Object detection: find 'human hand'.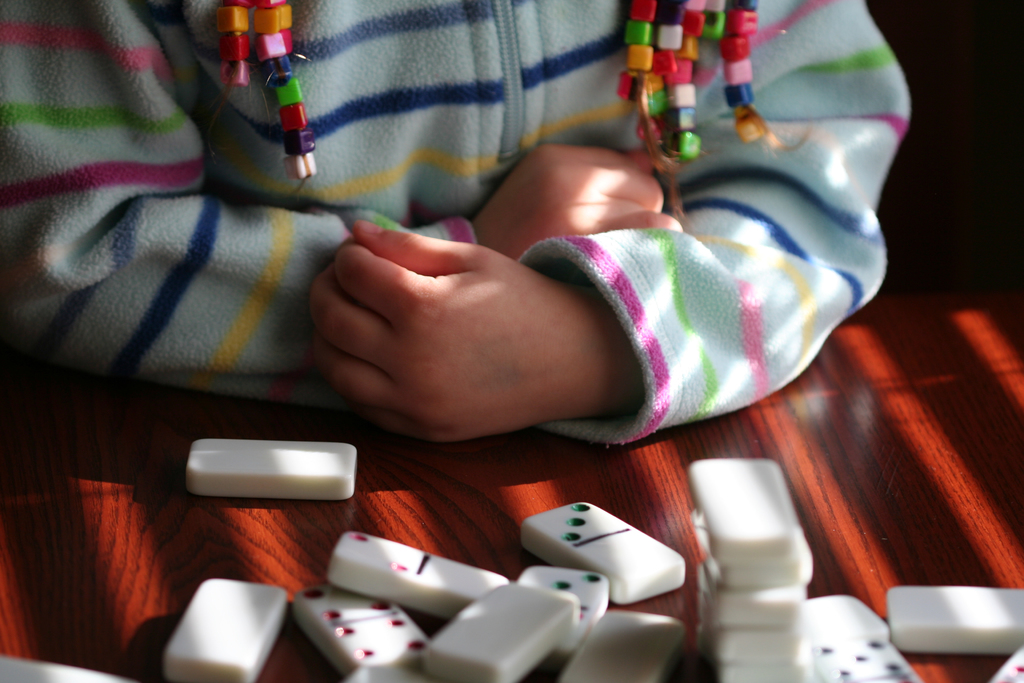
locate(296, 224, 611, 457).
